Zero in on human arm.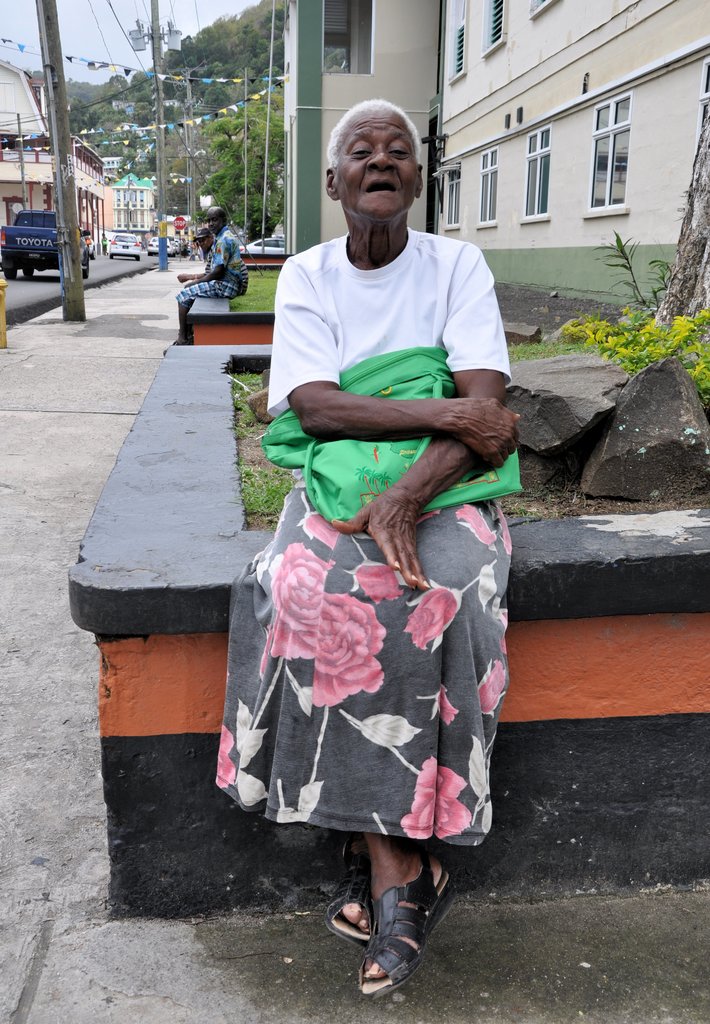
Zeroed in: region(332, 238, 511, 598).
